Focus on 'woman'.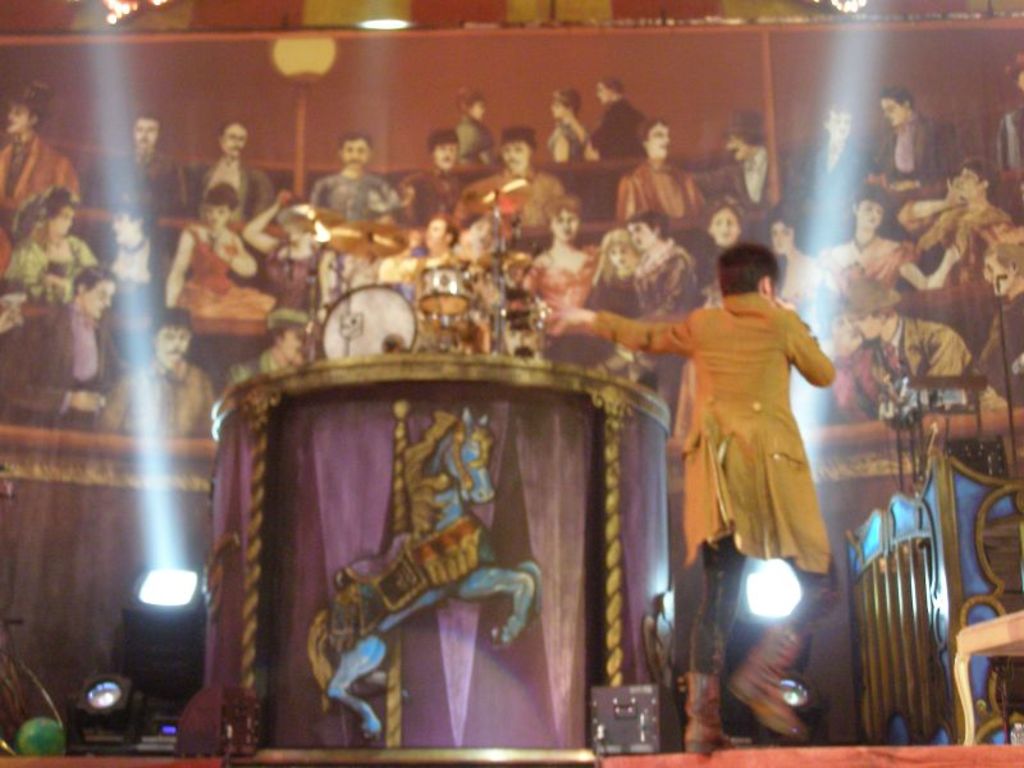
Focused at <box>520,192,595,323</box>.
